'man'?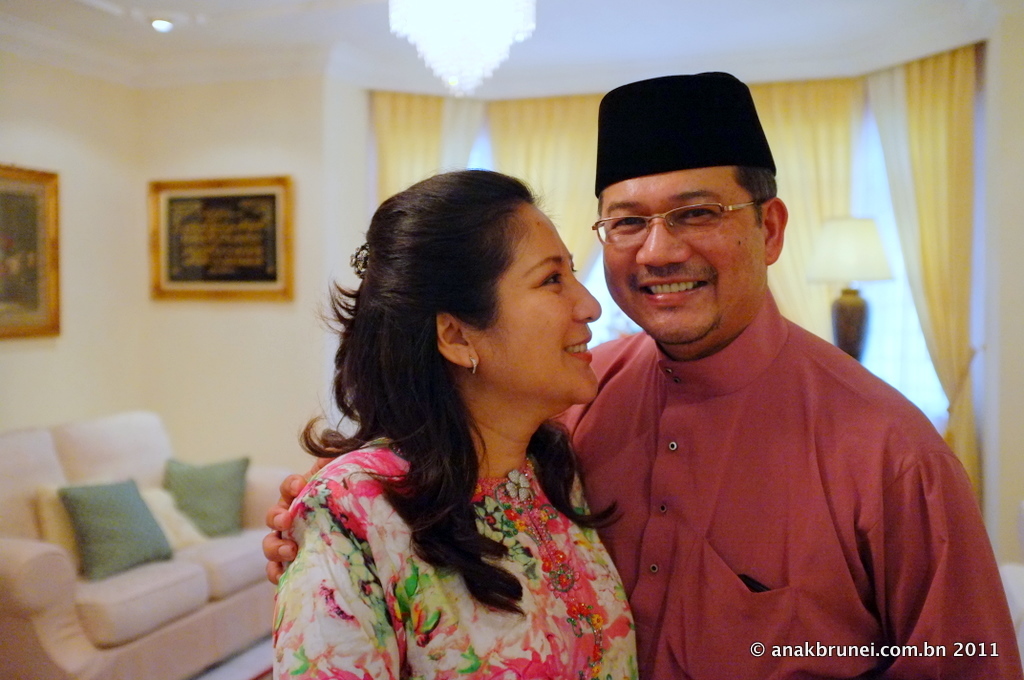
262 79 1022 678
